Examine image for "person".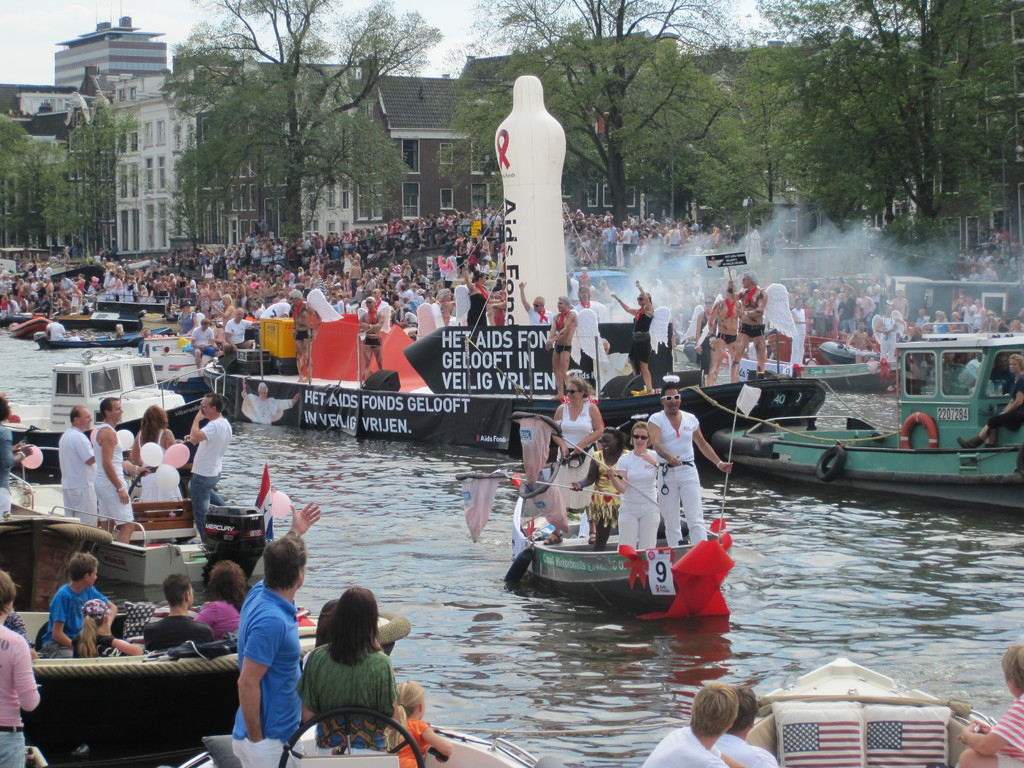
Examination result: [93, 396, 134, 546].
